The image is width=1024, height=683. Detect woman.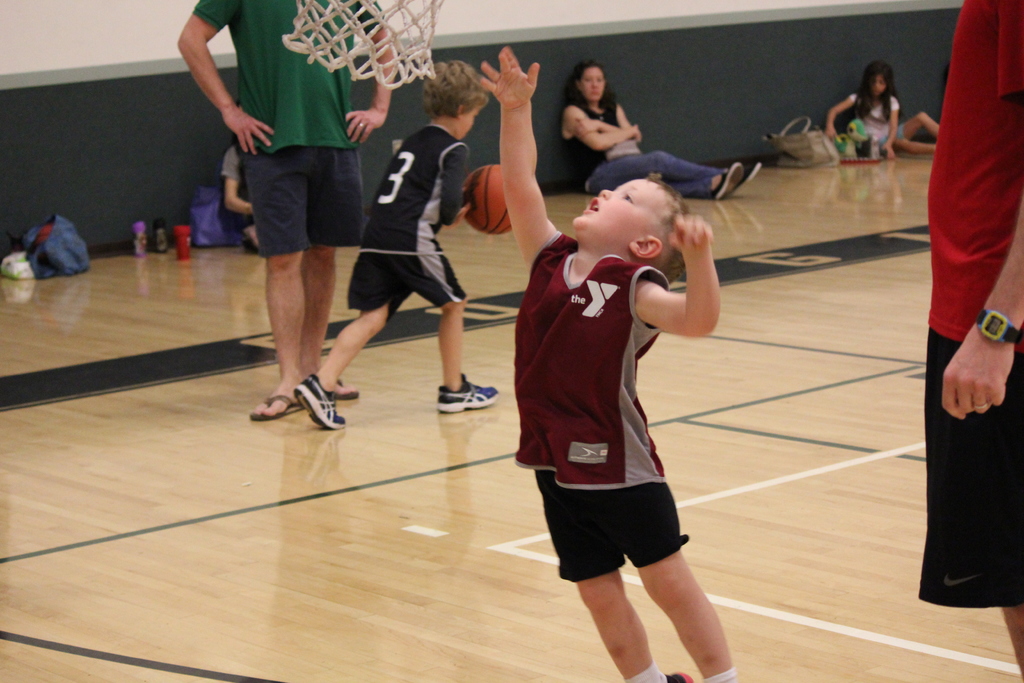
Detection: 829:62:939:158.
